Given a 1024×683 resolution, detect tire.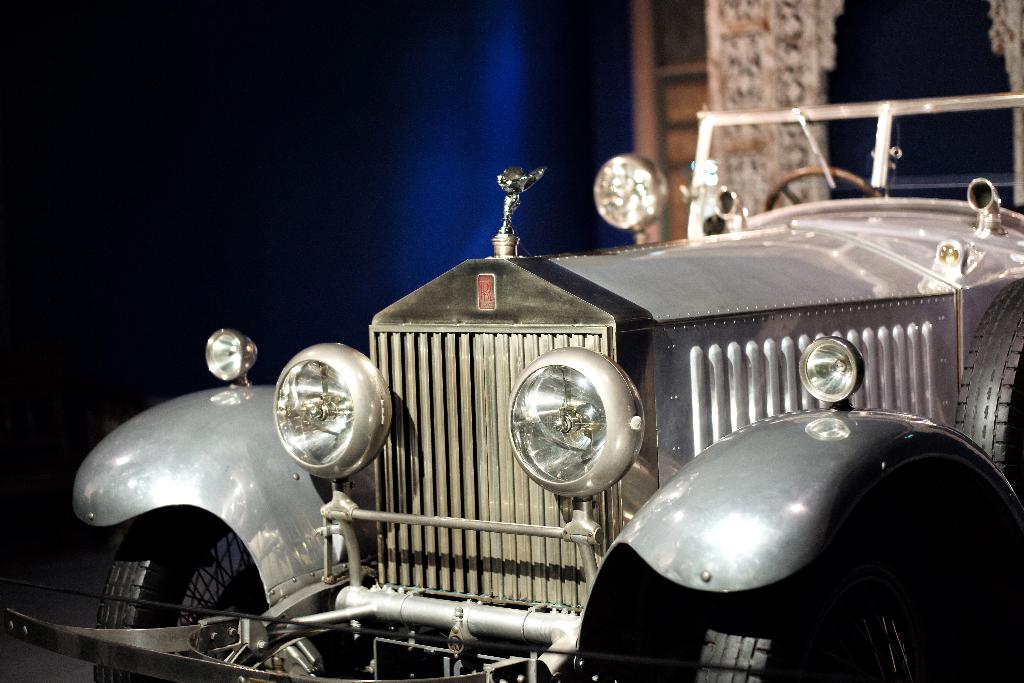
[x1=958, y1=279, x2=1023, y2=495].
